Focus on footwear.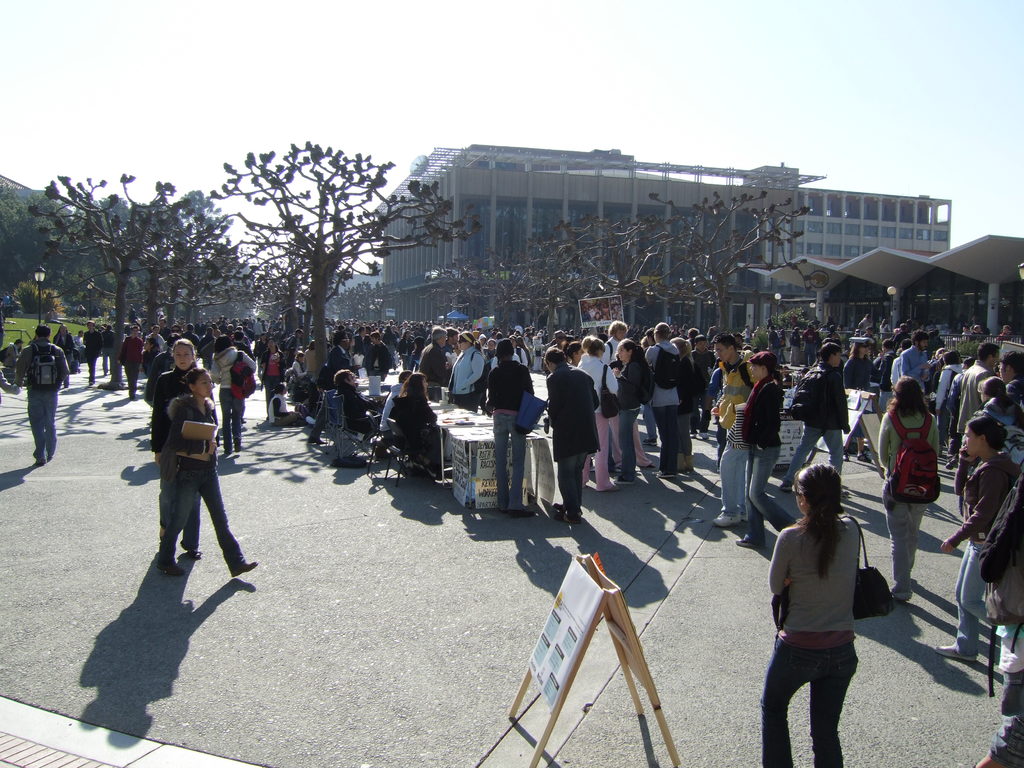
Focused at (311, 437, 330, 447).
